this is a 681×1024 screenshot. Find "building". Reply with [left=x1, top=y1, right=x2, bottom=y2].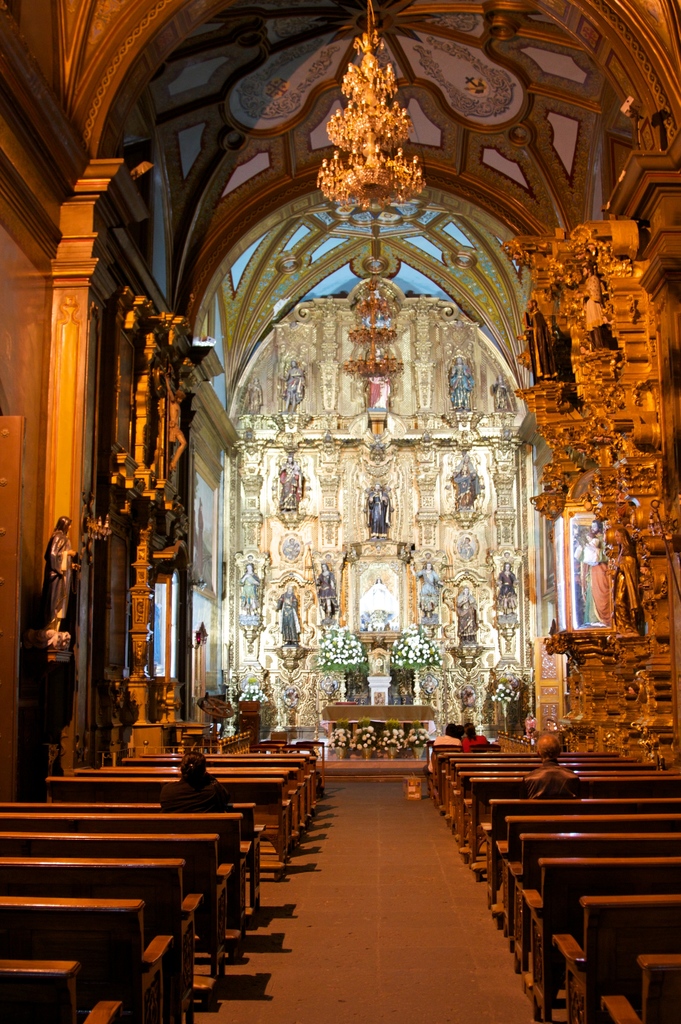
[left=0, top=0, right=680, bottom=1023].
